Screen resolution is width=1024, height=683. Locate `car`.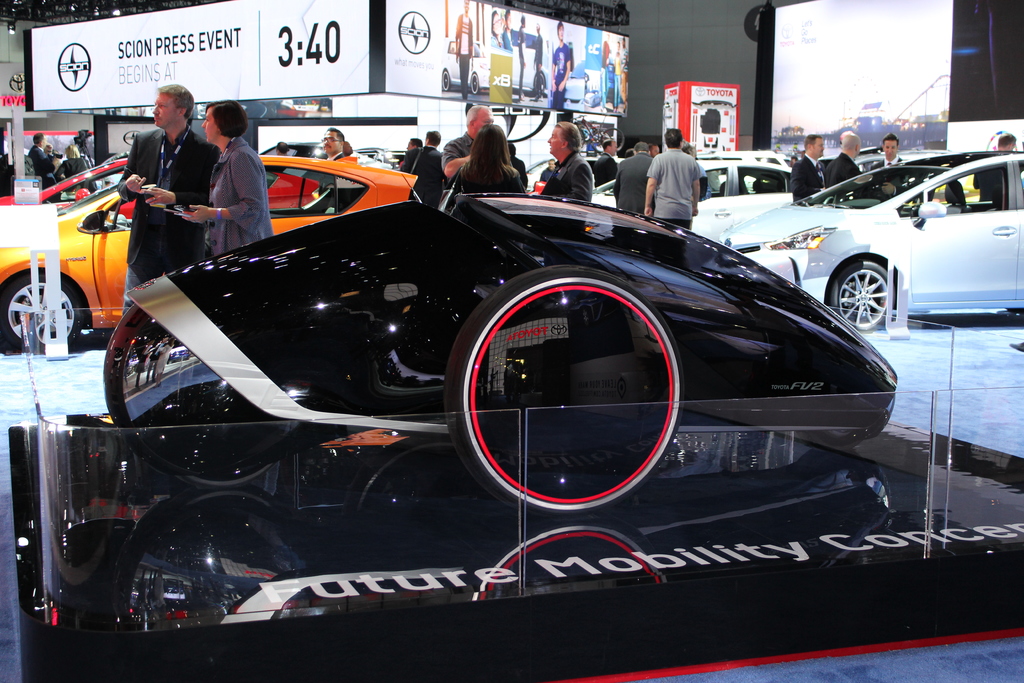
<region>441, 41, 484, 95</region>.
